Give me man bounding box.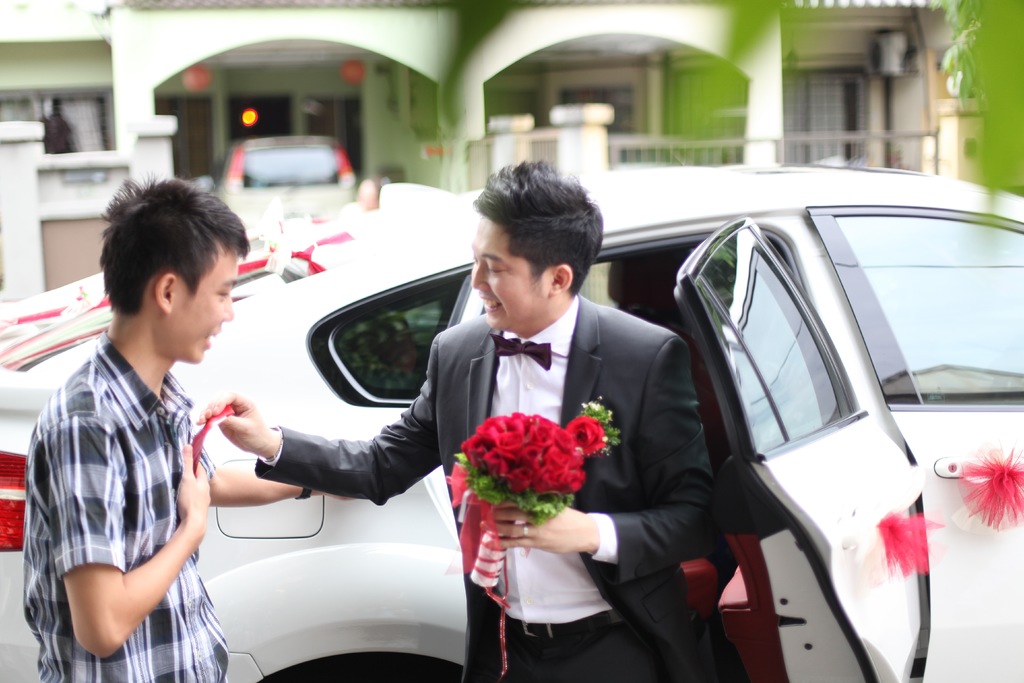
crop(22, 163, 249, 682).
